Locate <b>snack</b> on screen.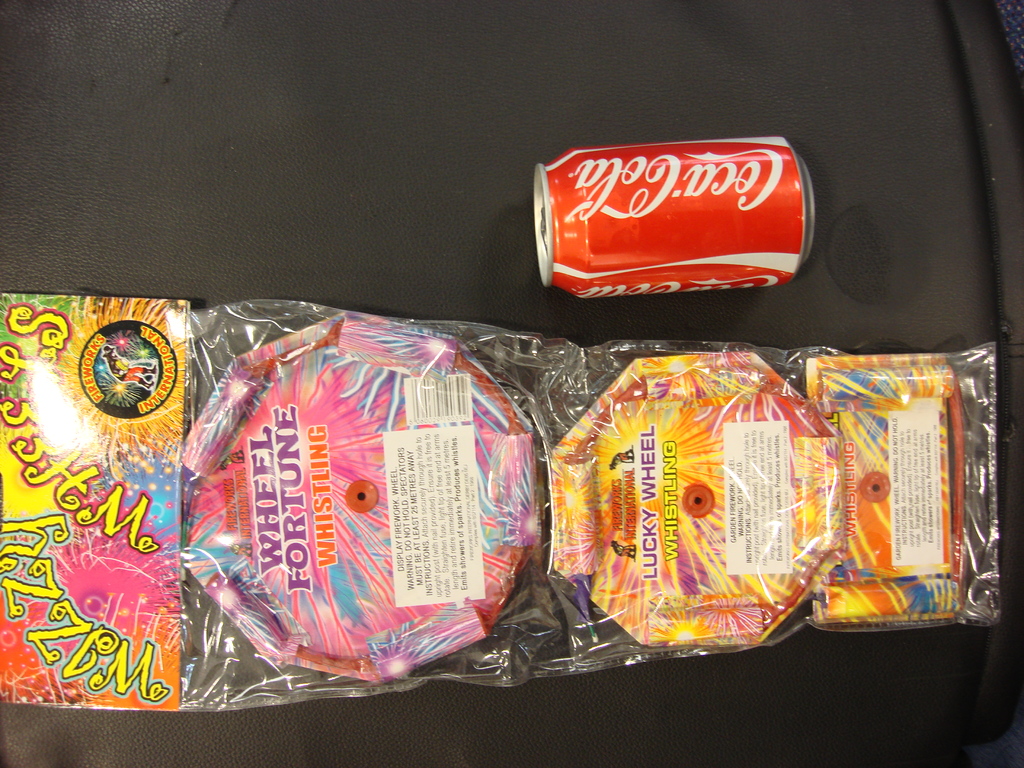
On screen at x1=532 y1=134 x2=813 y2=301.
